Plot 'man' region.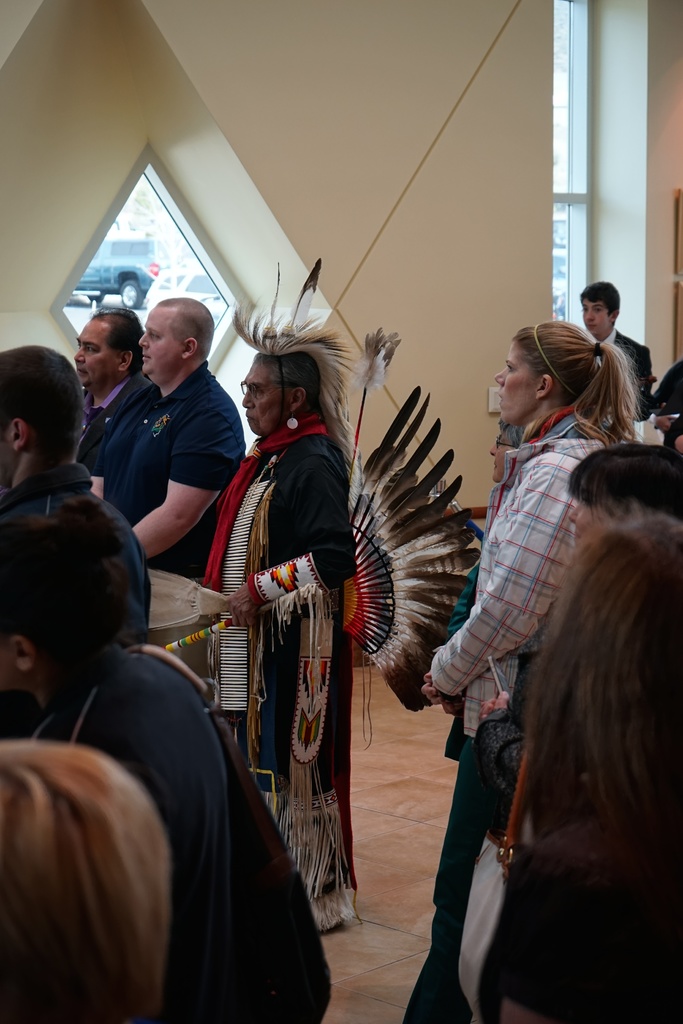
Plotted at [left=69, top=307, right=163, bottom=515].
